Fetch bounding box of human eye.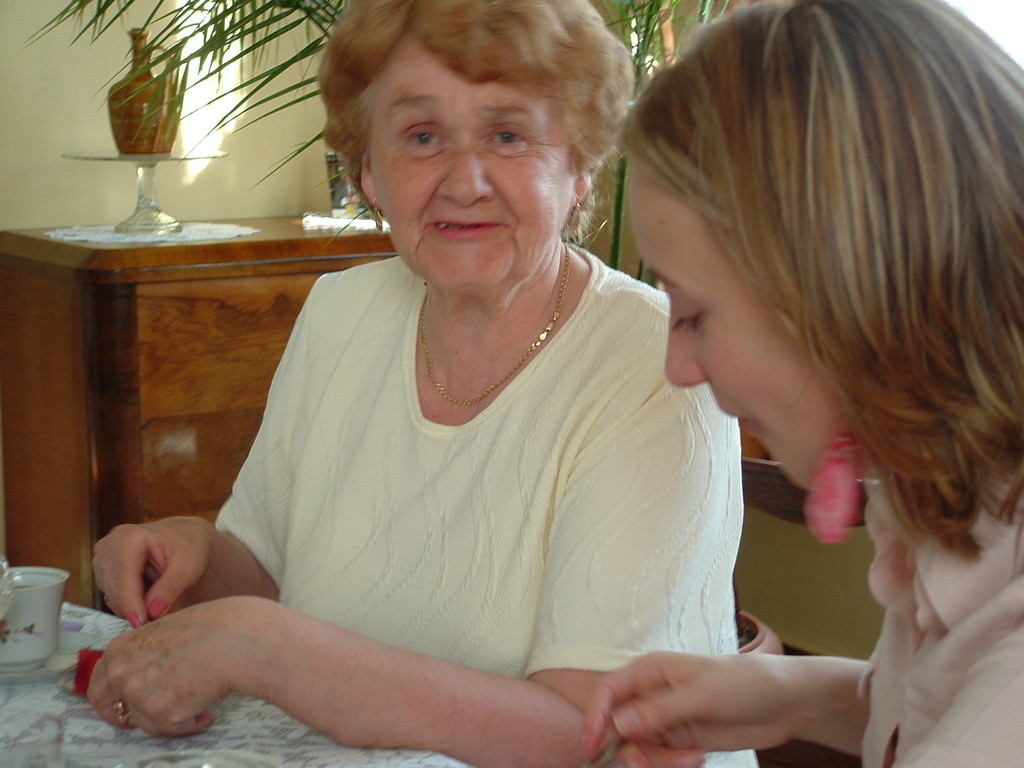
Bbox: BBox(469, 118, 539, 153).
